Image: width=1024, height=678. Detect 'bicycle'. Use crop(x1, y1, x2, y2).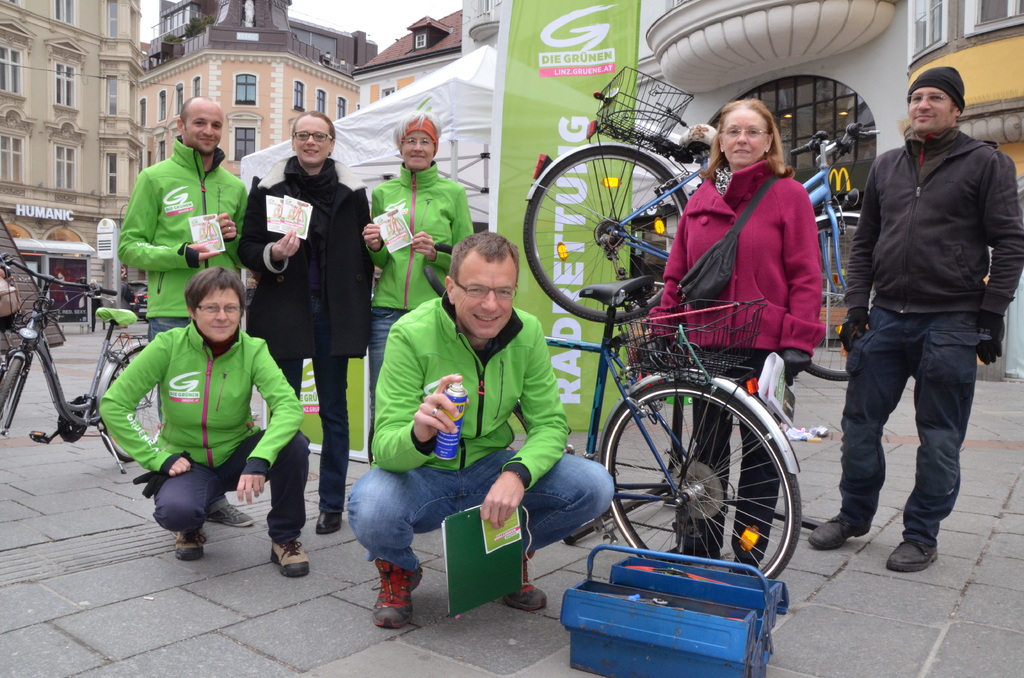
crop(525, 64, 874, 382).
